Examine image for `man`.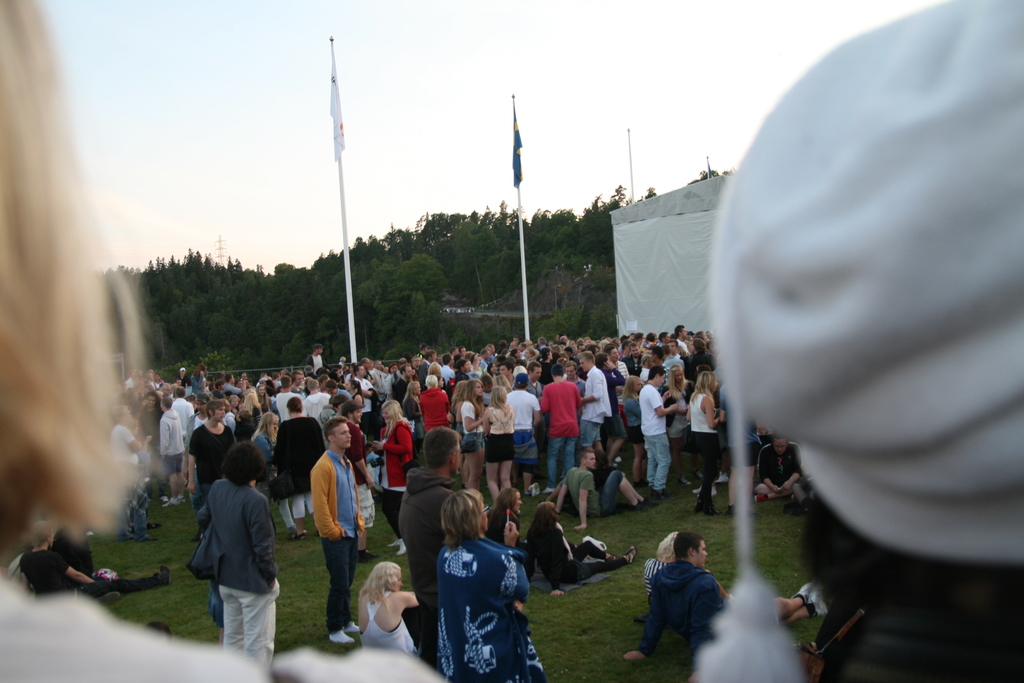
Examination result: l=308, t=417, r=367, b=627.
